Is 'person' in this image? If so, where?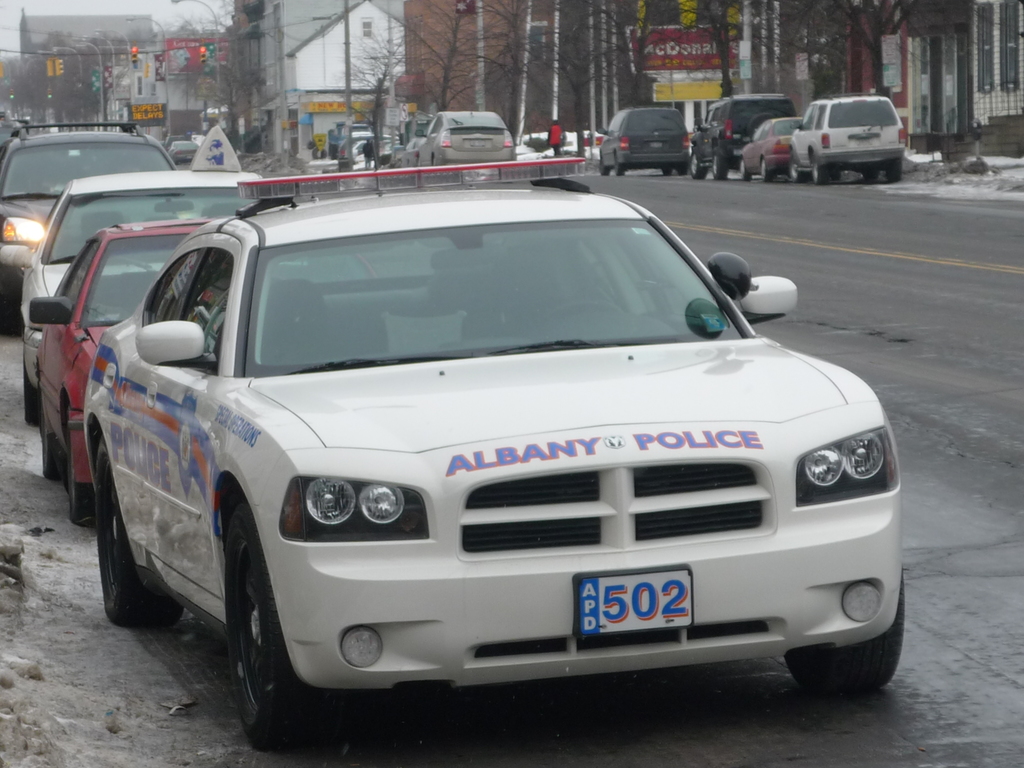
Yes, at 361:135:376:173.
